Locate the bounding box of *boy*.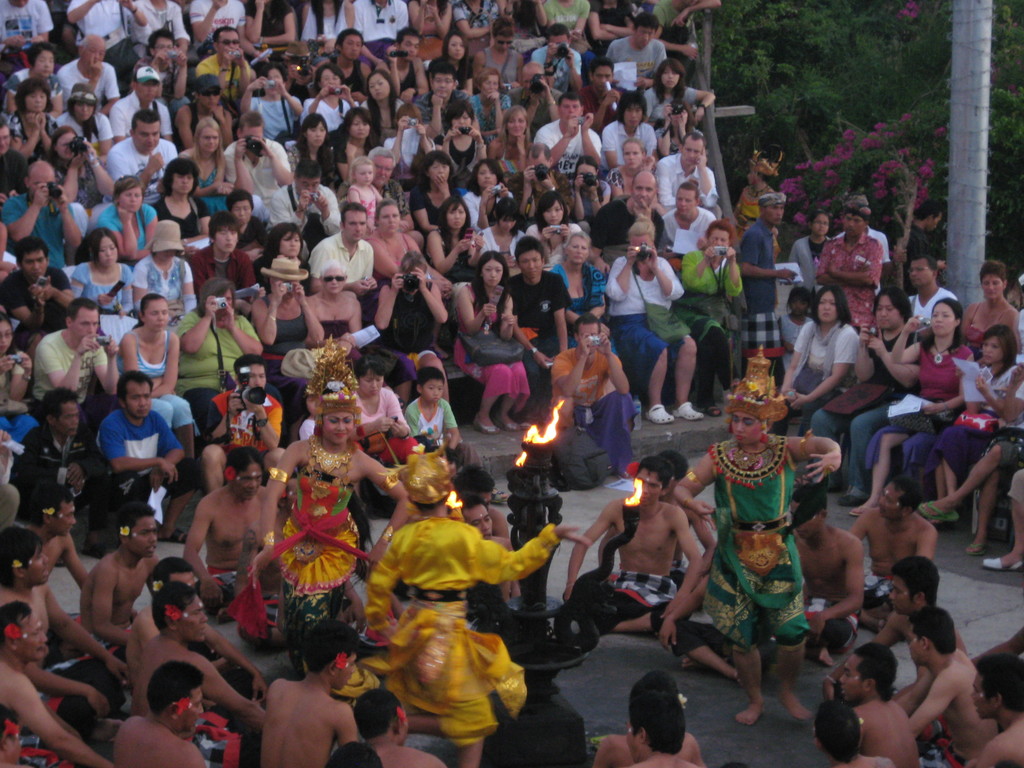
Bounding box: [left=811, top=698, right=896, bottom=765].
